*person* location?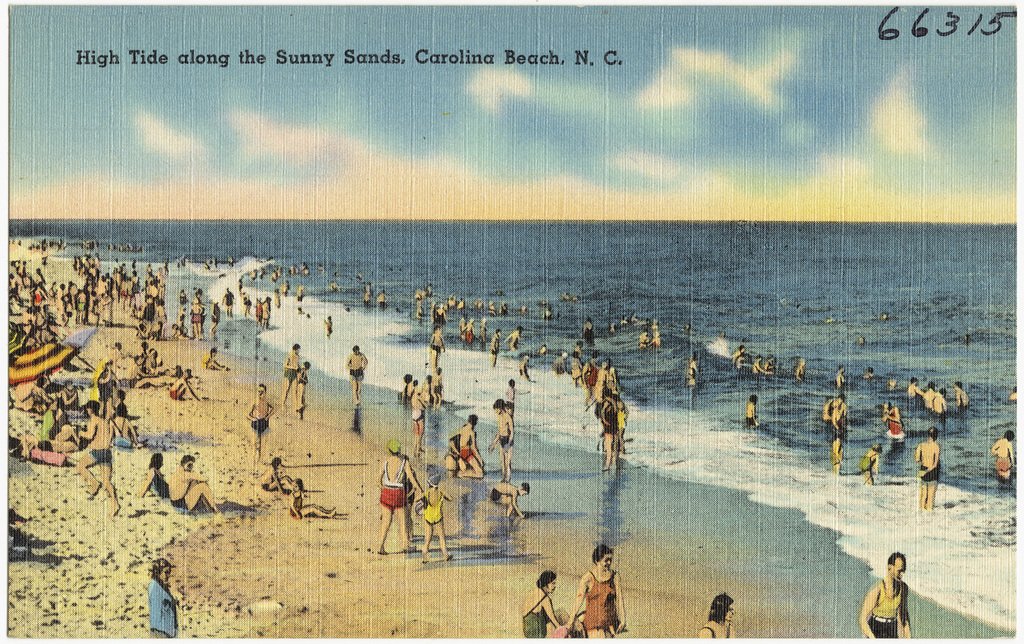
{"x1": 412, "y1": 473, "x2": 460, "y2": 559}
